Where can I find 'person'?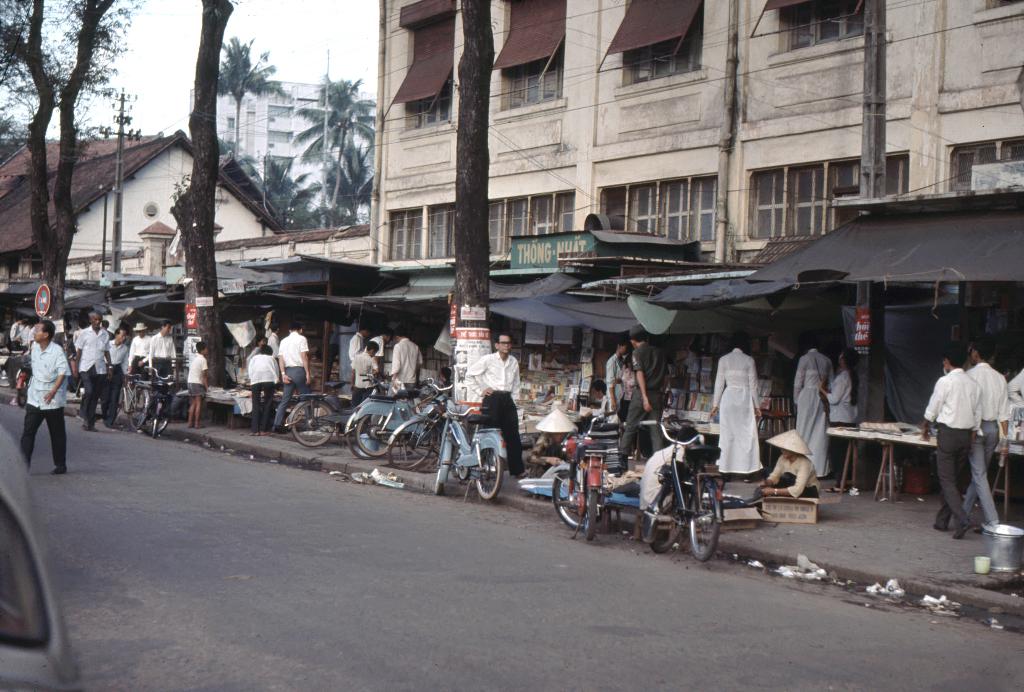
You can find it at [left=10, top=305, right=72, bottom=483].
